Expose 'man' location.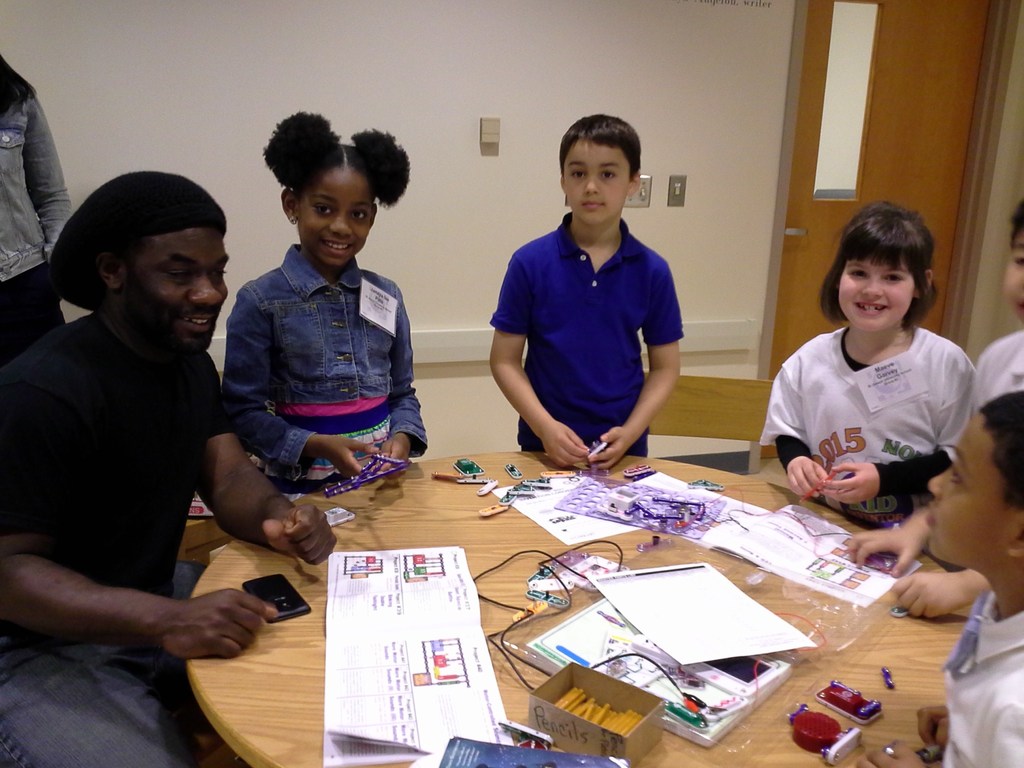
Exposed at (0,169,336,767).
